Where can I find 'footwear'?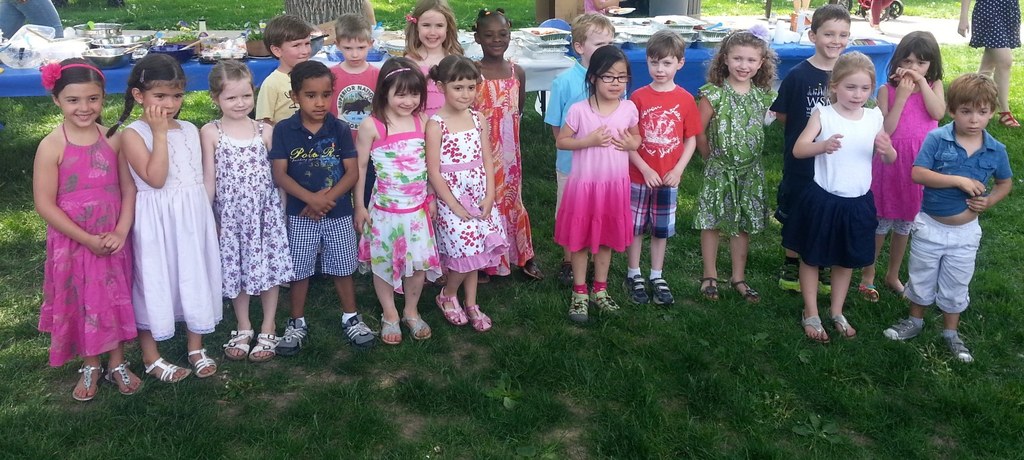
You can find it at [x1=587, y1=290, x2=624, y2=315].
